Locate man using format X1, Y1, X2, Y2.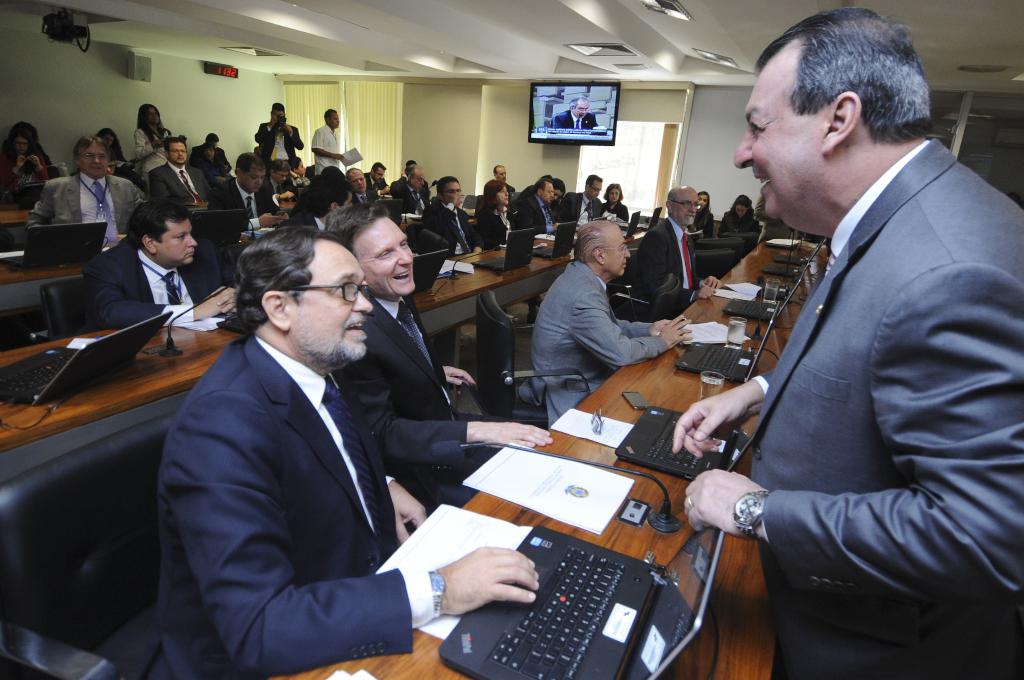
636, 186, 730, 312.
